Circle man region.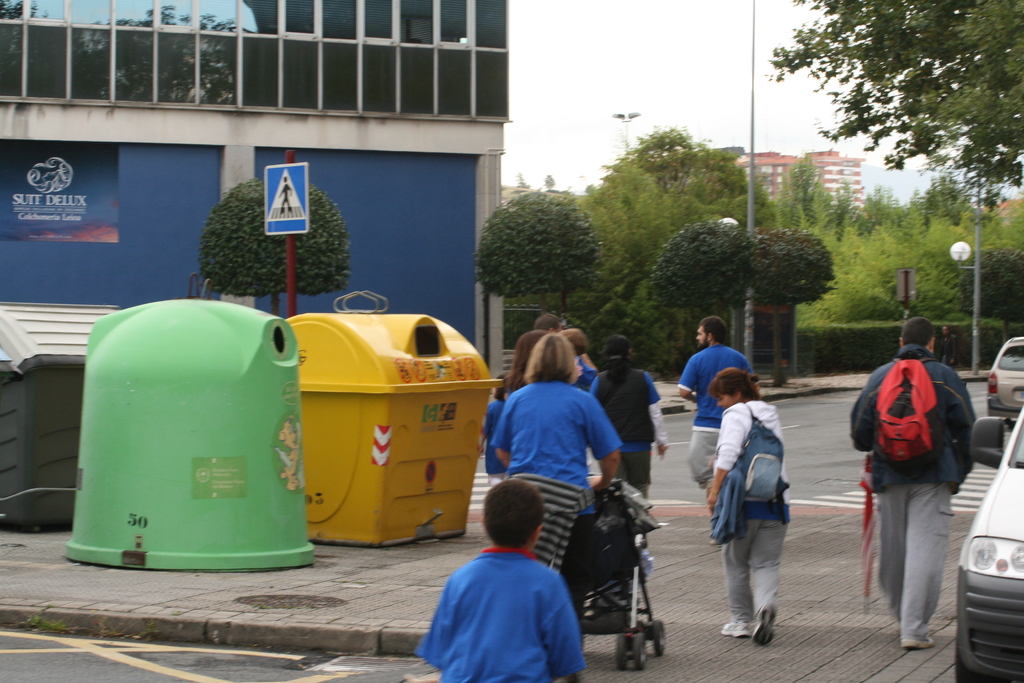
Region: (left=849, top=316, right=974, bottom=653).
